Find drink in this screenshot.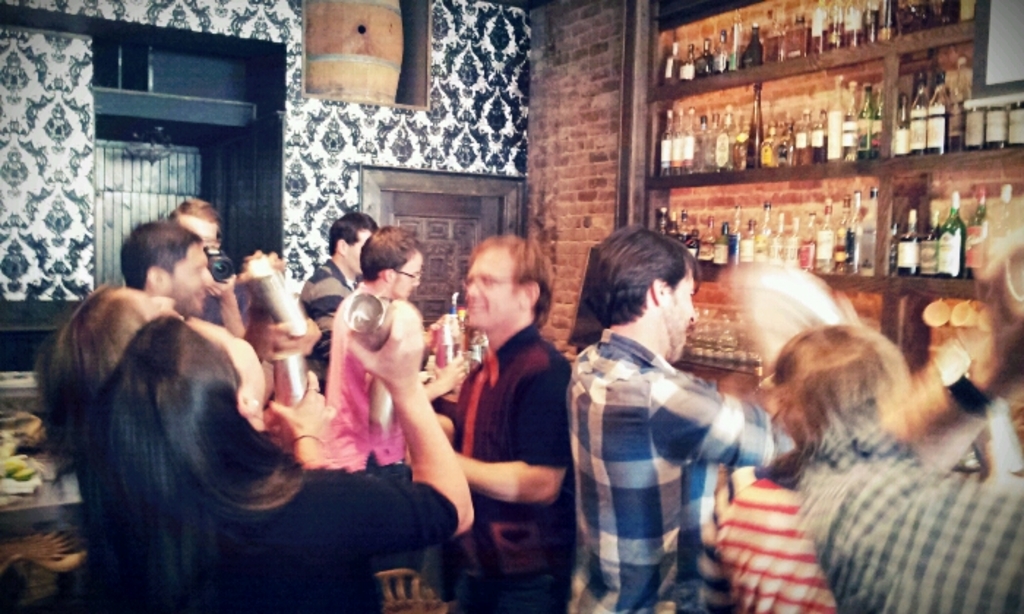
The bounding box for drink is x1=796 y1=243 x2=821 y2=270.
